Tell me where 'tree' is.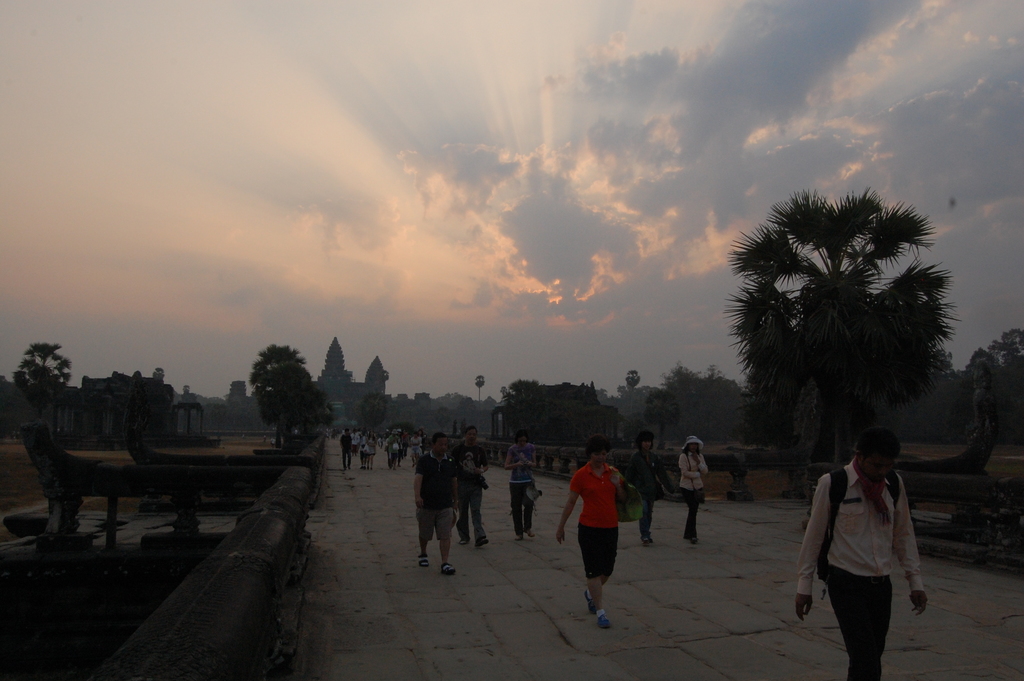
'tree' is at select_region(434, 408, 451, 431).
